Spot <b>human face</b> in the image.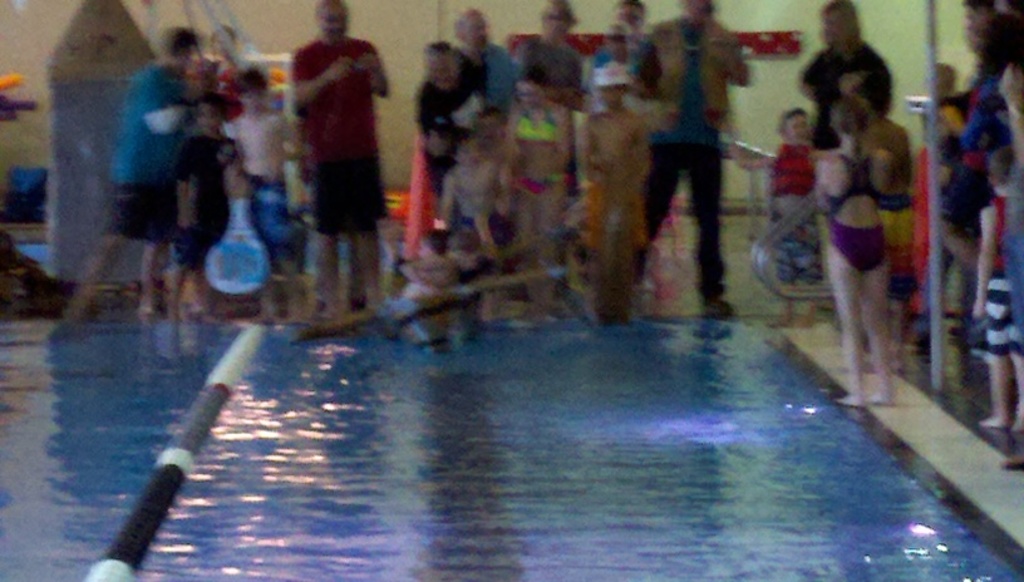
<b>human face</b> found at x1=517, y1=77, x2=545, y2=108.
